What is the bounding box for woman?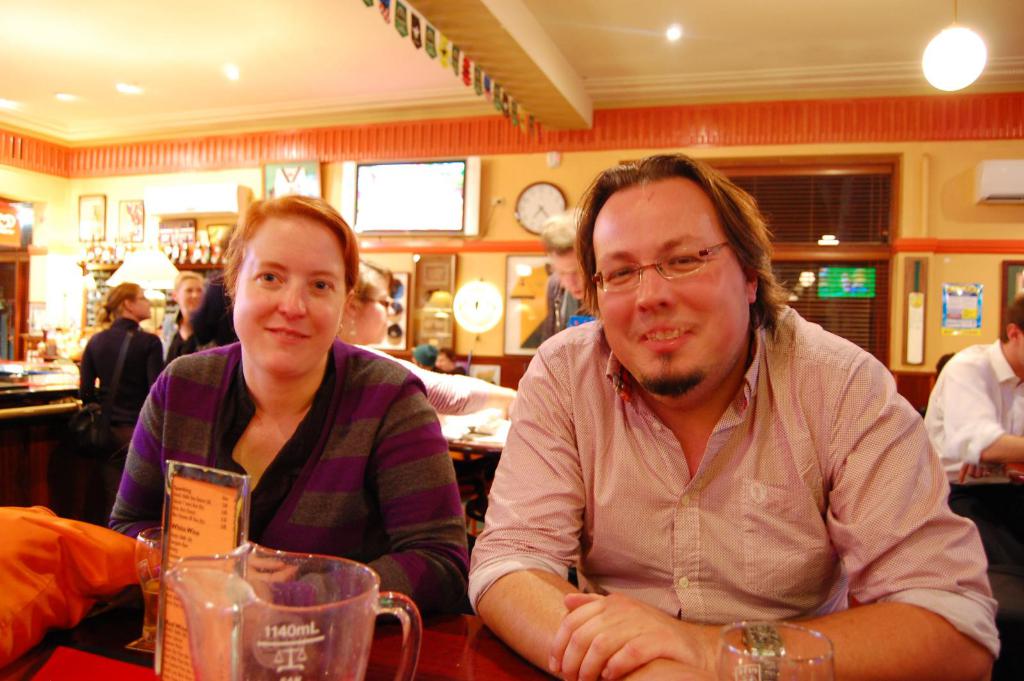
(161,271,208,365).
